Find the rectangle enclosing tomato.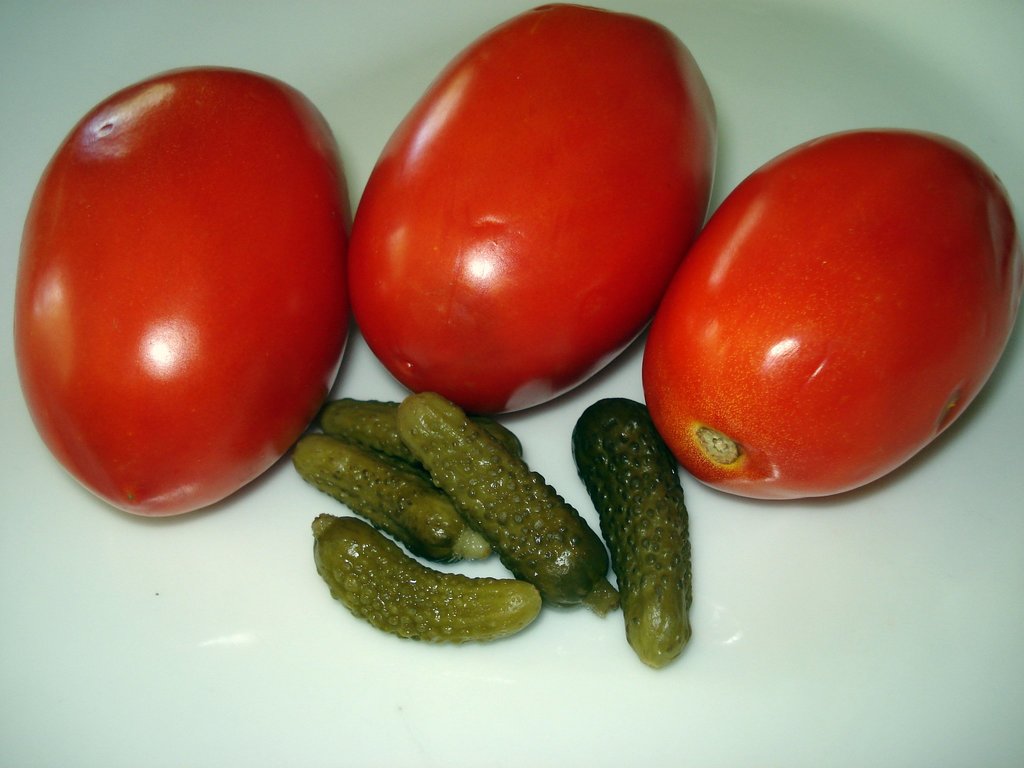
<box>12,65,350,520</box>.
